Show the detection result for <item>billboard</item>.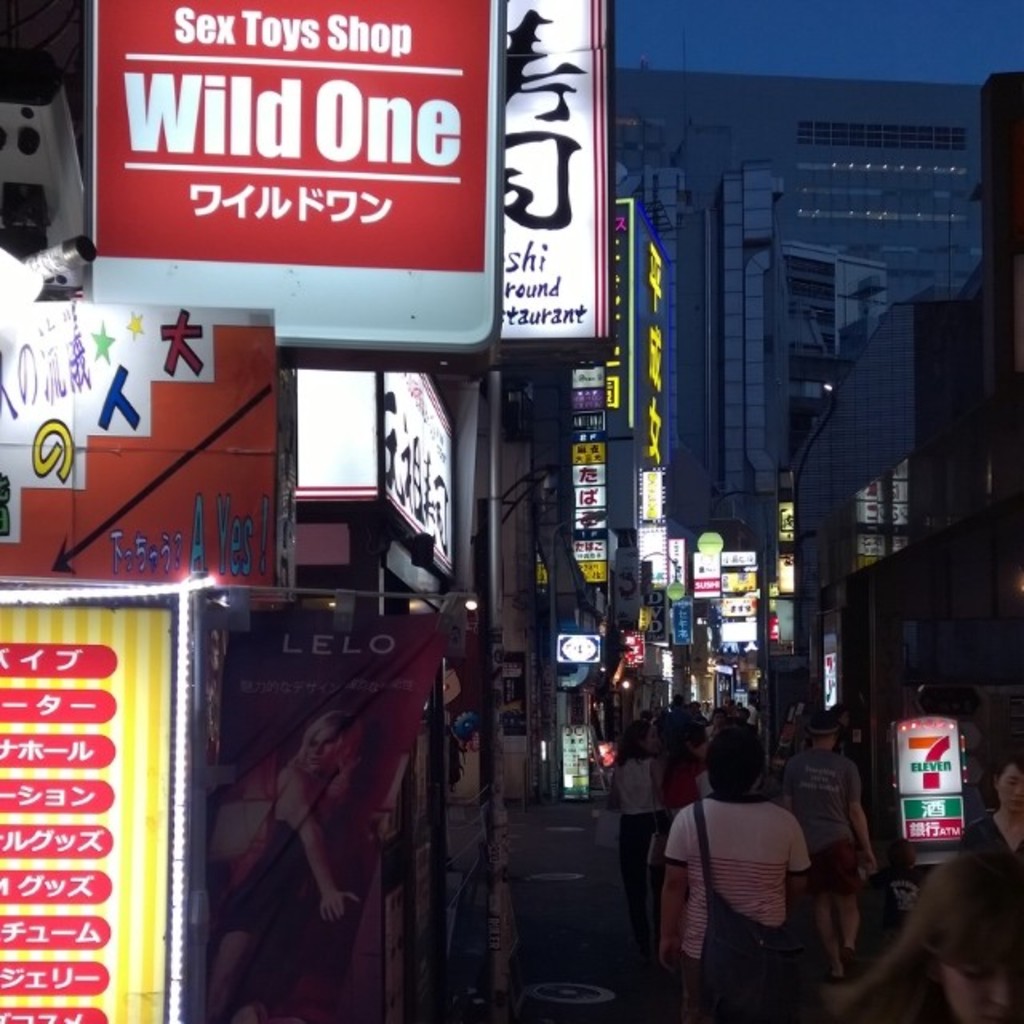
bbox(683, 541, 728, 594).
